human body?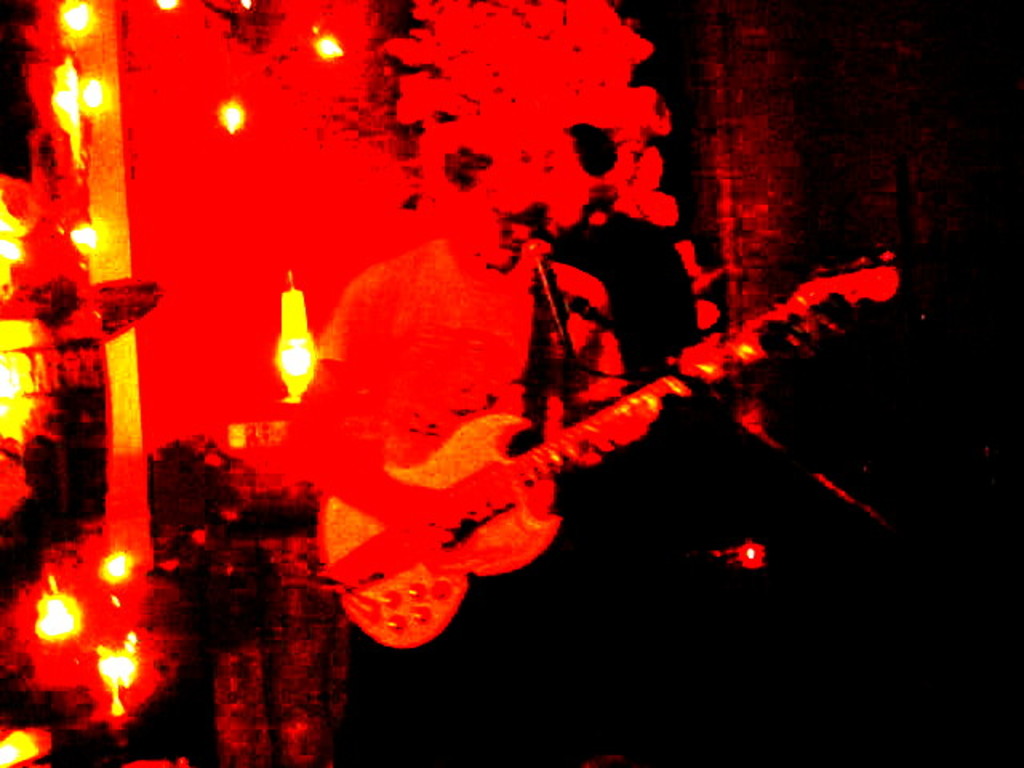
BBox(502, 214, 696, 446)
